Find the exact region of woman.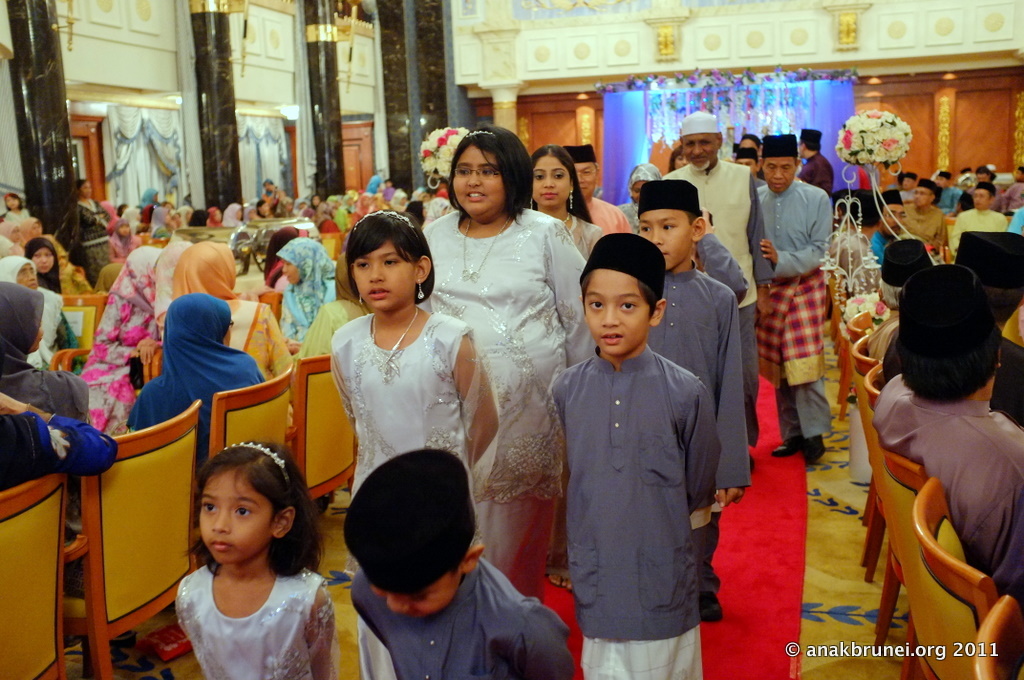
Exact region: 315/193/328/225.
